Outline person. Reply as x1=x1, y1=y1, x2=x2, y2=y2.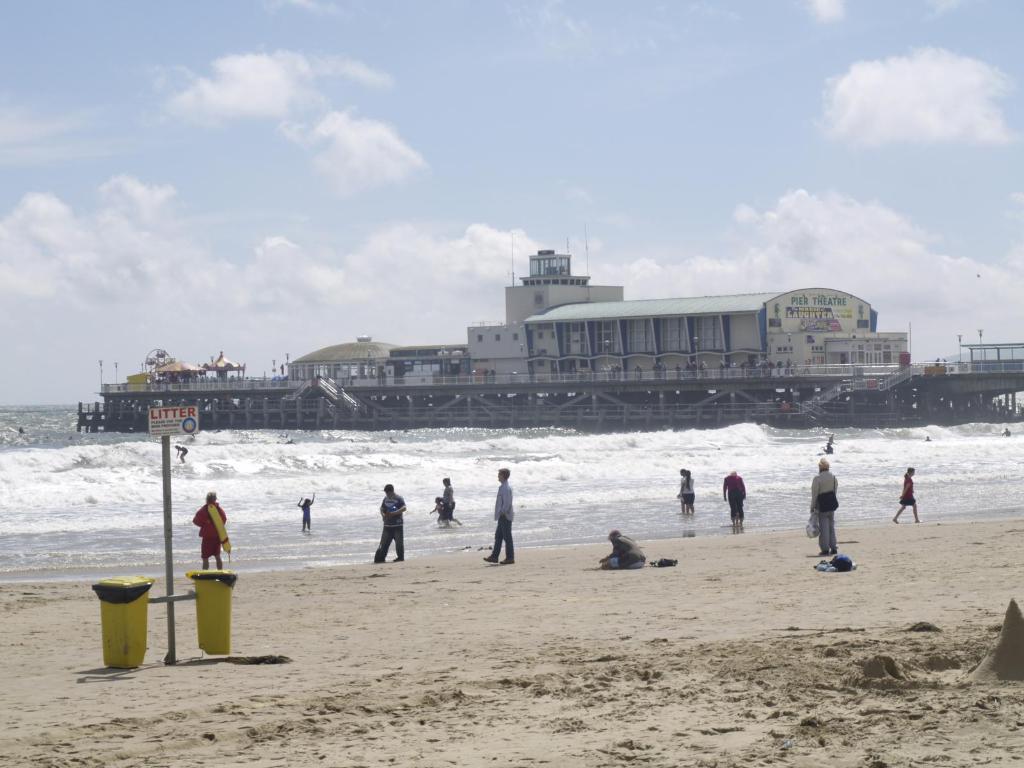
x1=809, y1=458, x2=839, y2=554.
